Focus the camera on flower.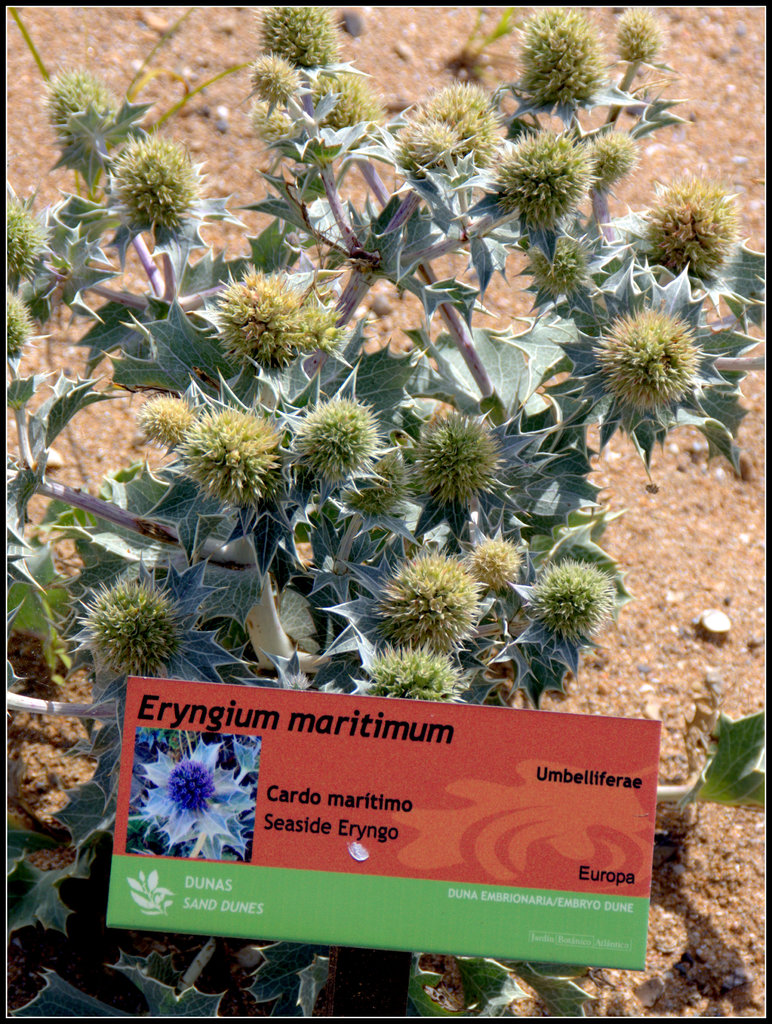
Focus region: [309, 61, 379, 143].
